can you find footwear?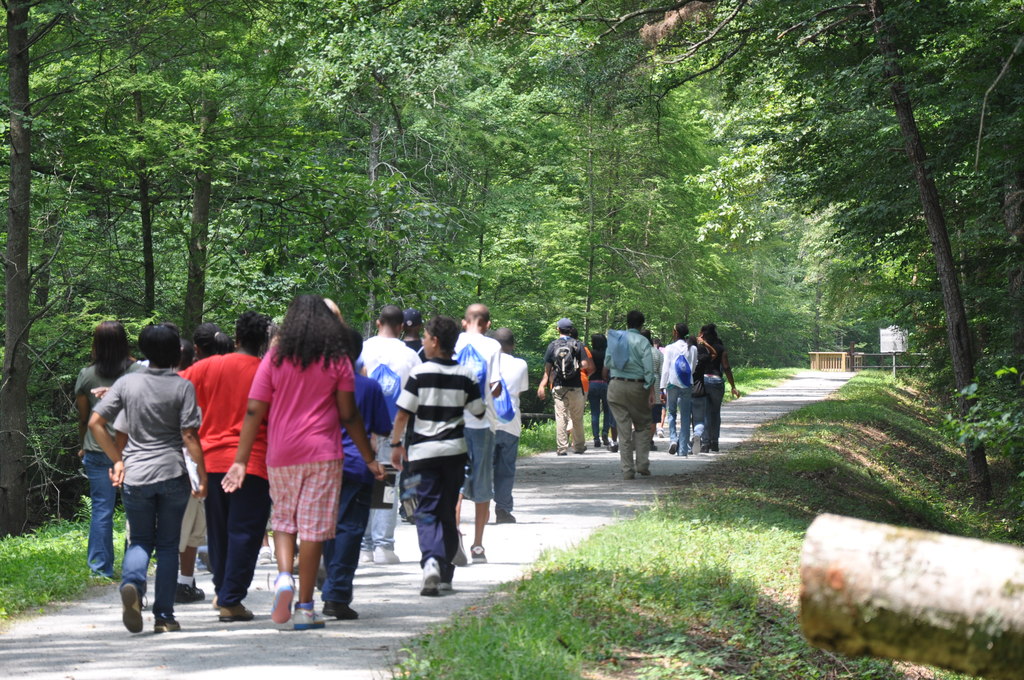
Yes, bounding box: region(668, 440, 683, 455).
